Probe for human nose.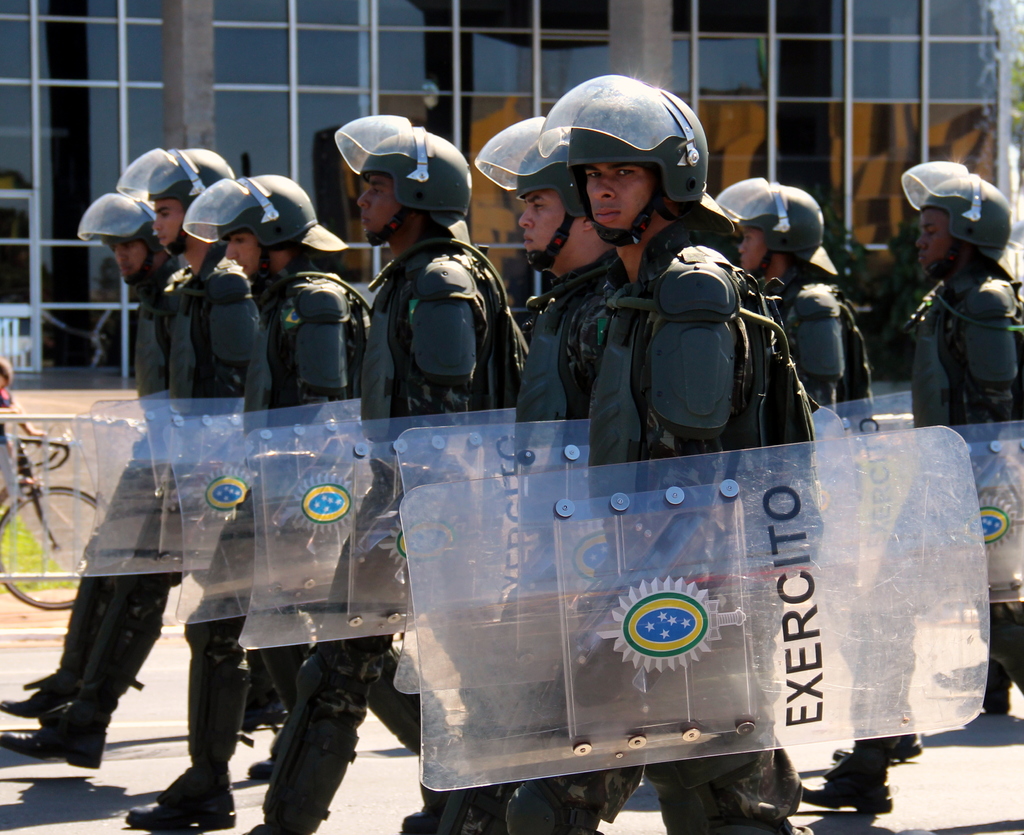
Probe result: x1=154 y1=221 x2=163 y2=231.
